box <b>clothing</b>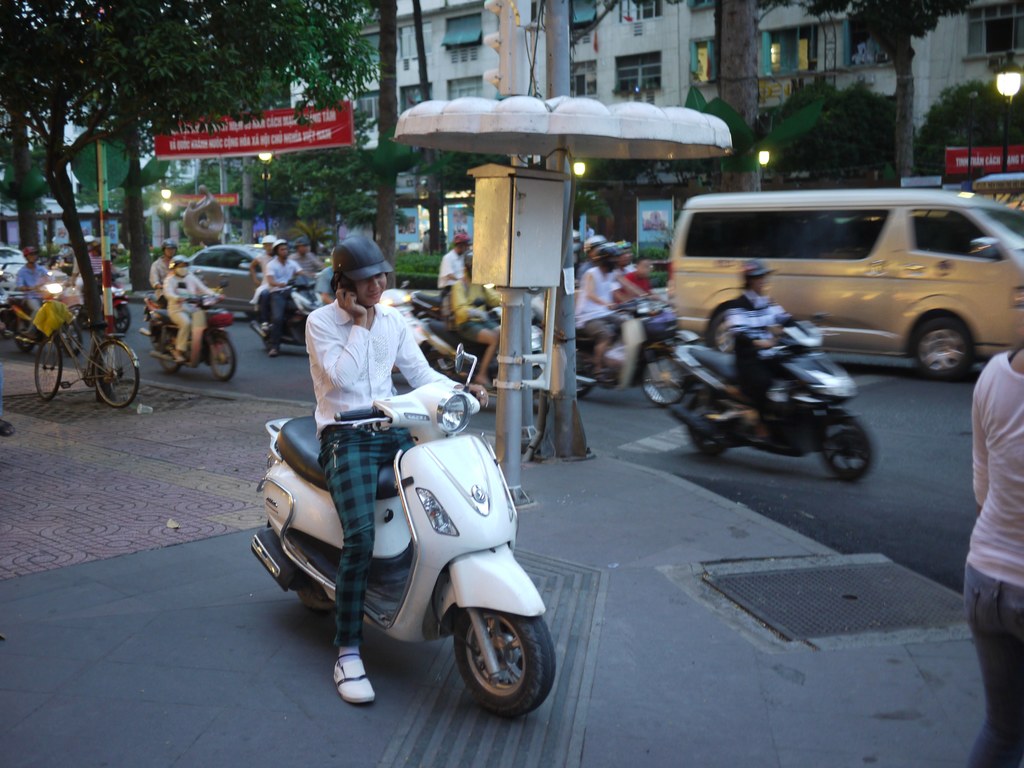
bbox=[151, 255, 161, 305]
